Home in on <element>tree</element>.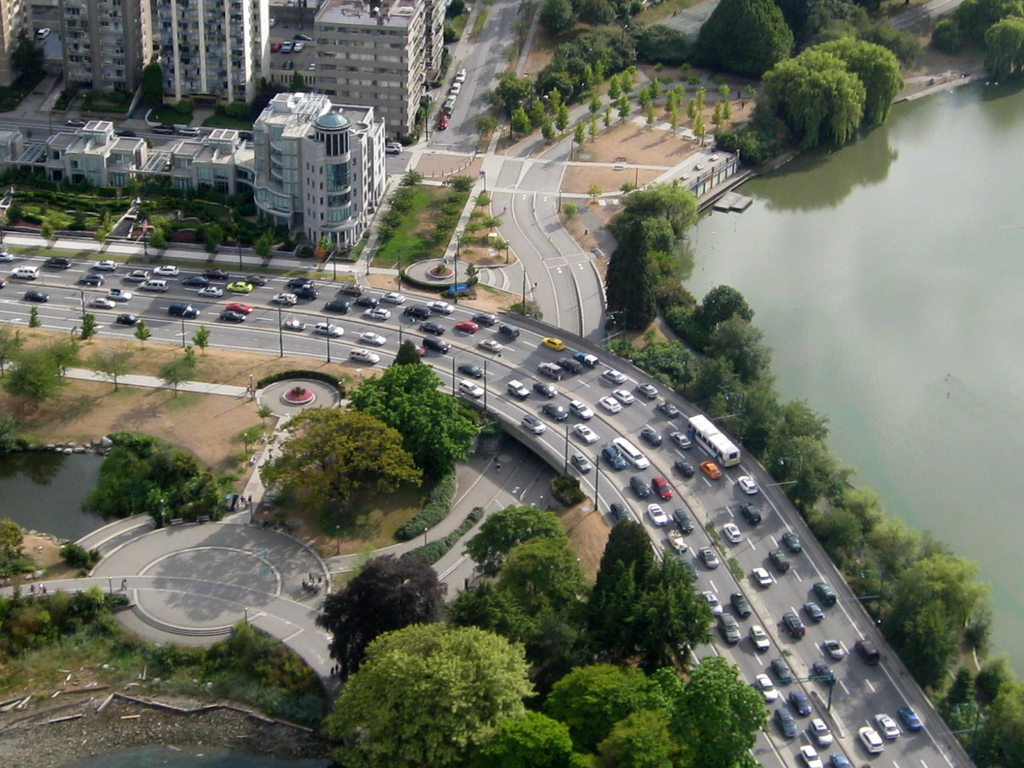
Homed in at Rect(649, 76, 659, 96).
